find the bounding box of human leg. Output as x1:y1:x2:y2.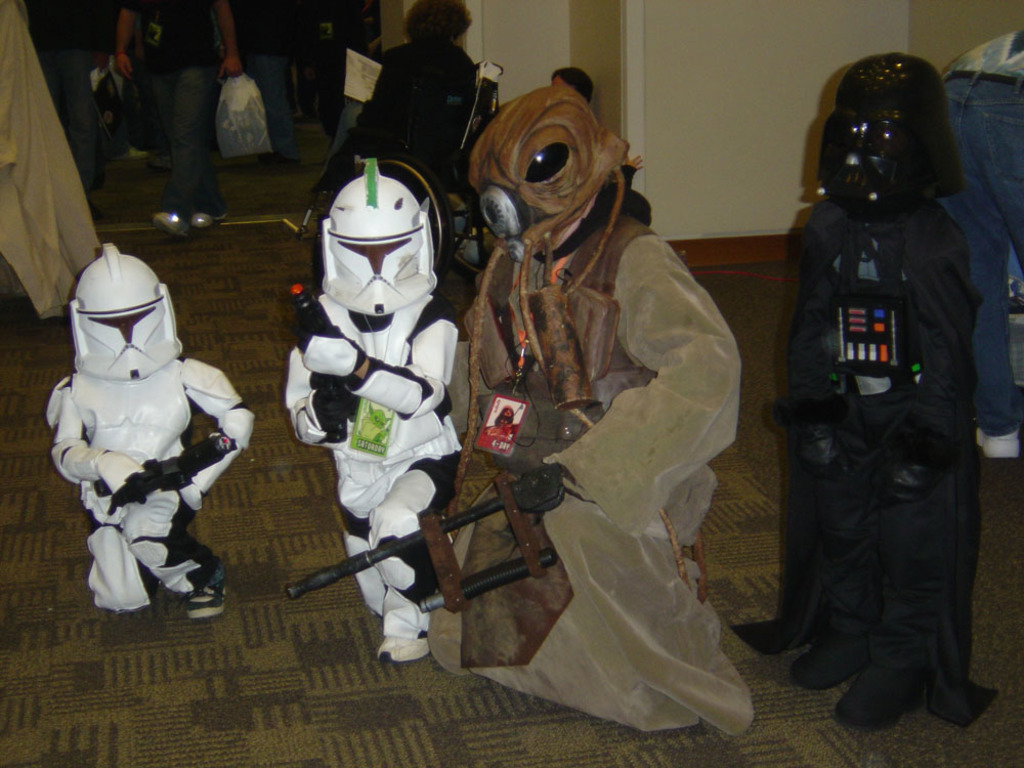
366:457:456:662.
